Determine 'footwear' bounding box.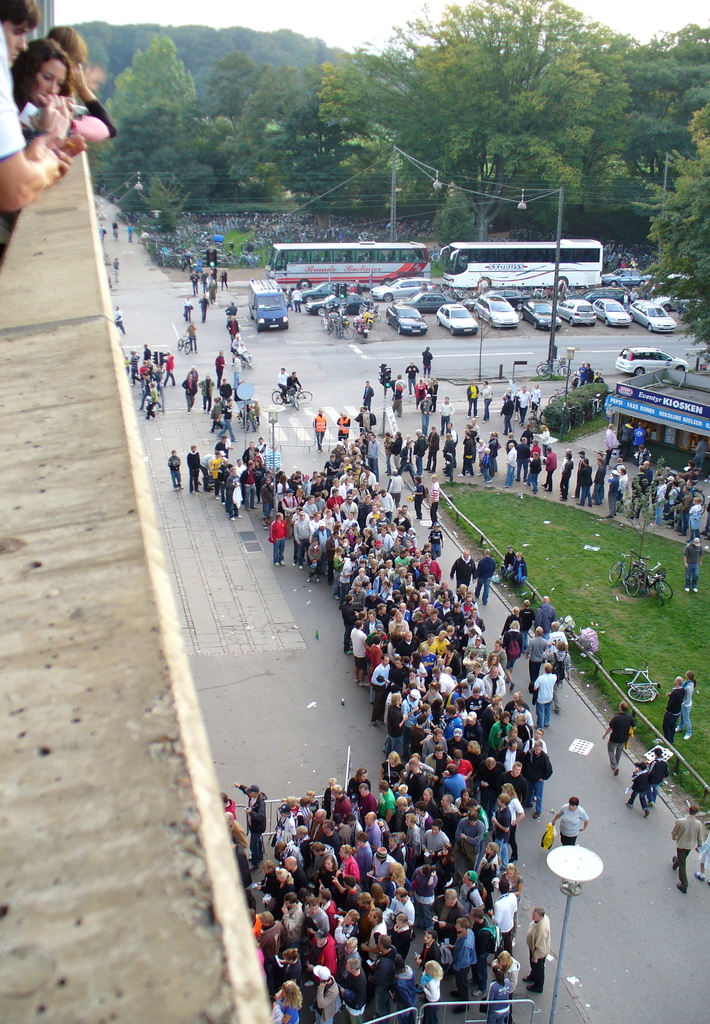
Determined: x1=676, y1=882, x2=687, y2=892.
